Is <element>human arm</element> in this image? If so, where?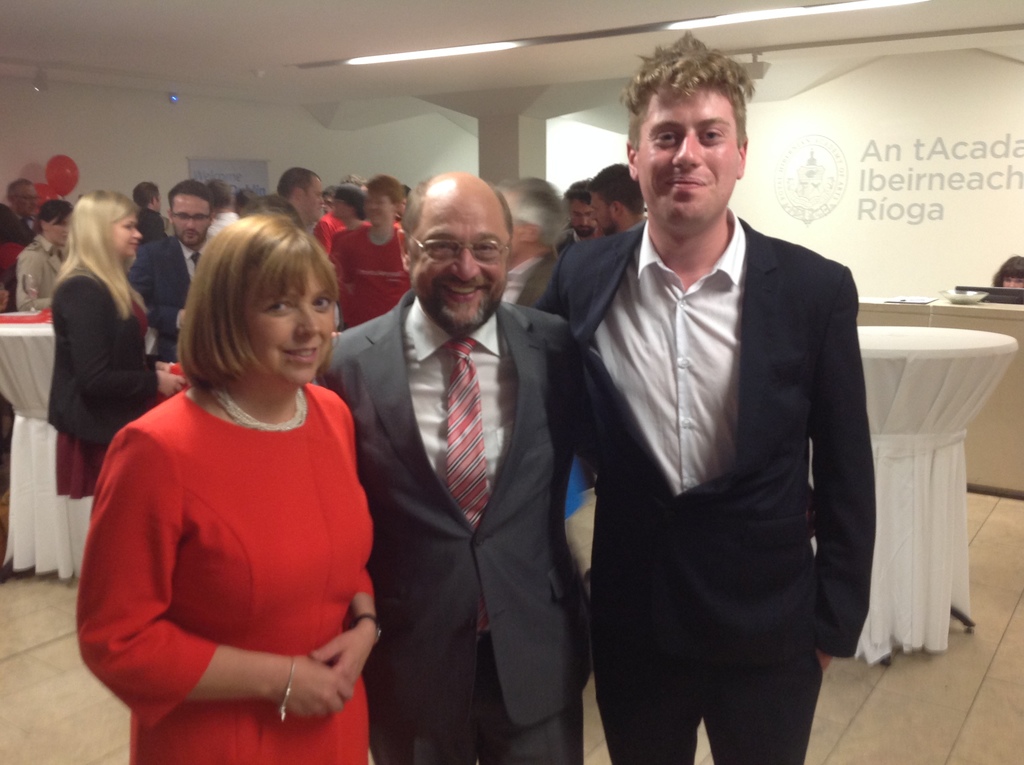
Yes, at select_region(148, 356, 172, 373).
